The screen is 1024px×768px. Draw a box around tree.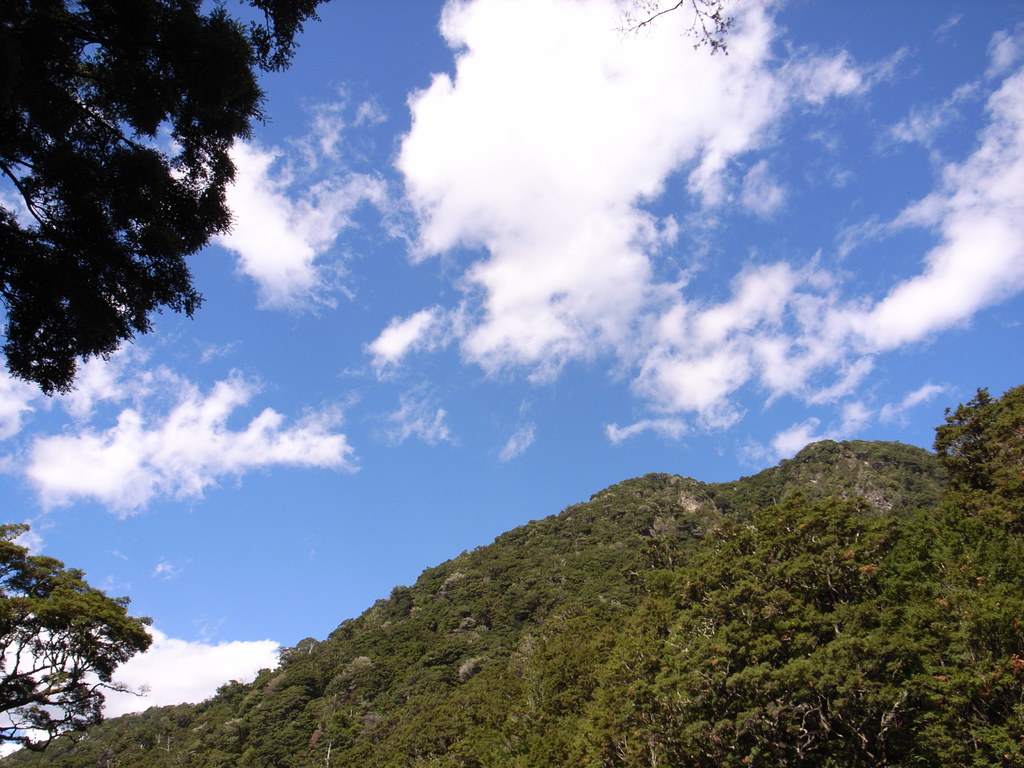
<region>0, 0, 329, 396</region>.
